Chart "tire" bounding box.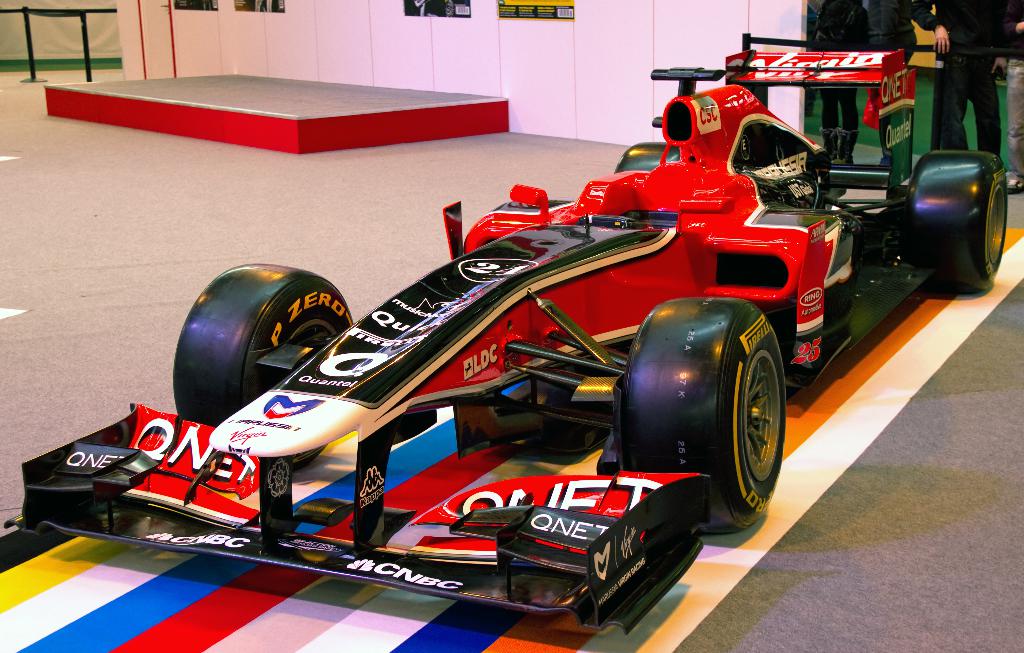
Charted: rect(174, 261, 354, 425).
